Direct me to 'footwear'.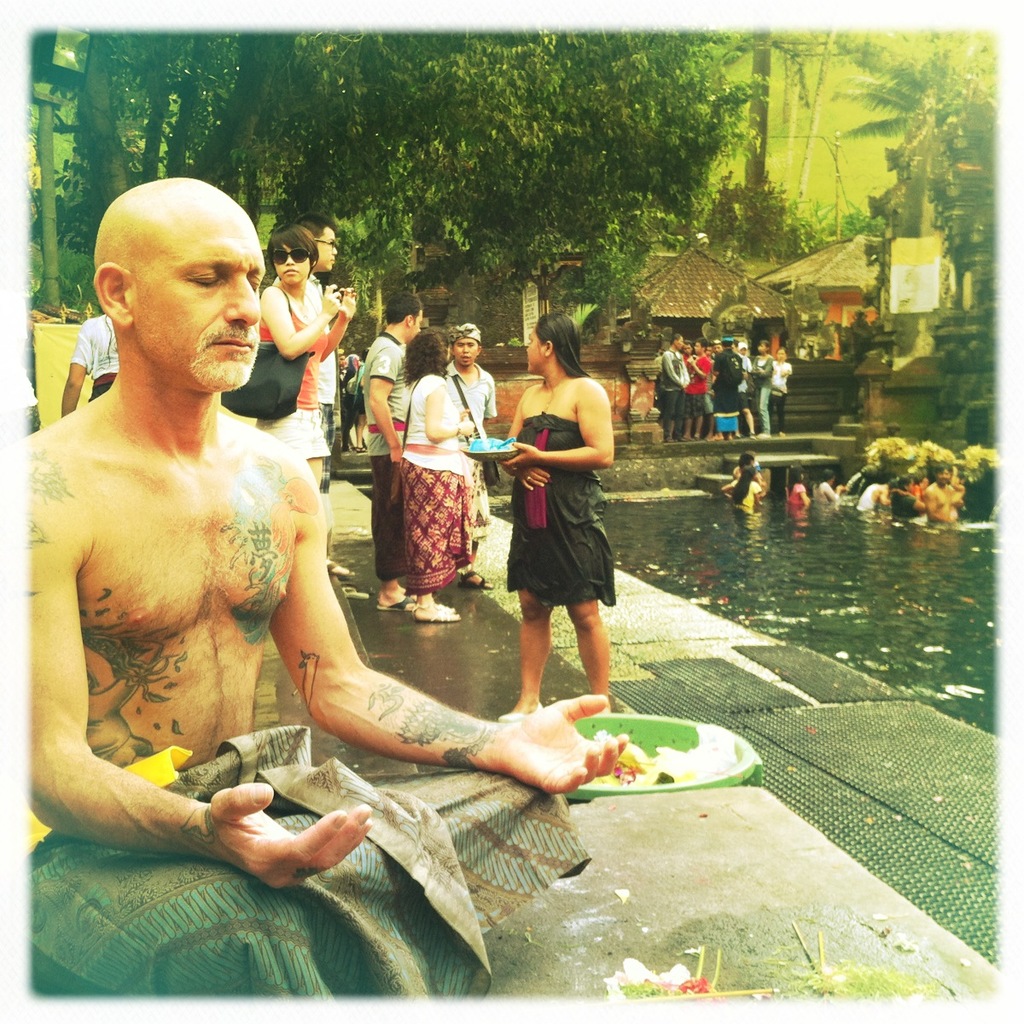
Direction: x1=493 y1=699 x2=543 y2=730.
